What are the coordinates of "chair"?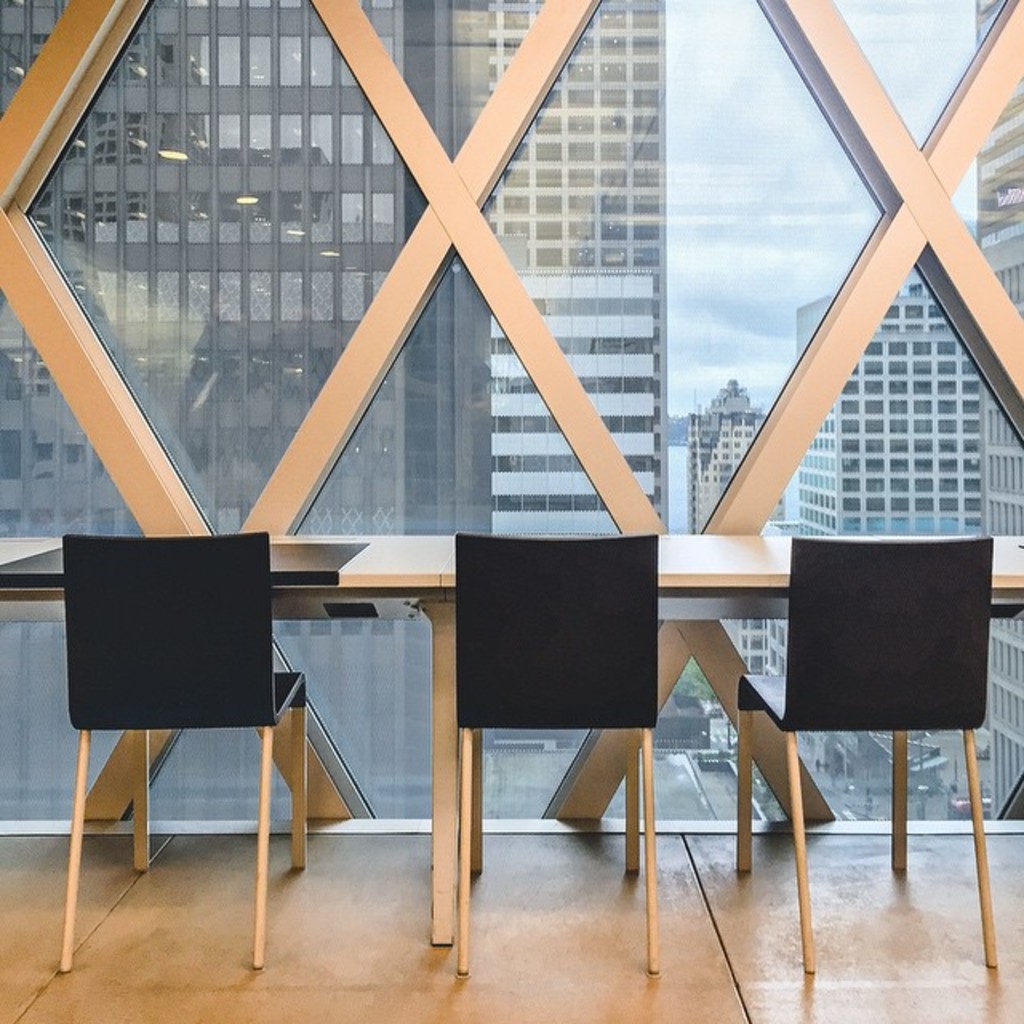
l=746, t=536, r=1005, b=997.
